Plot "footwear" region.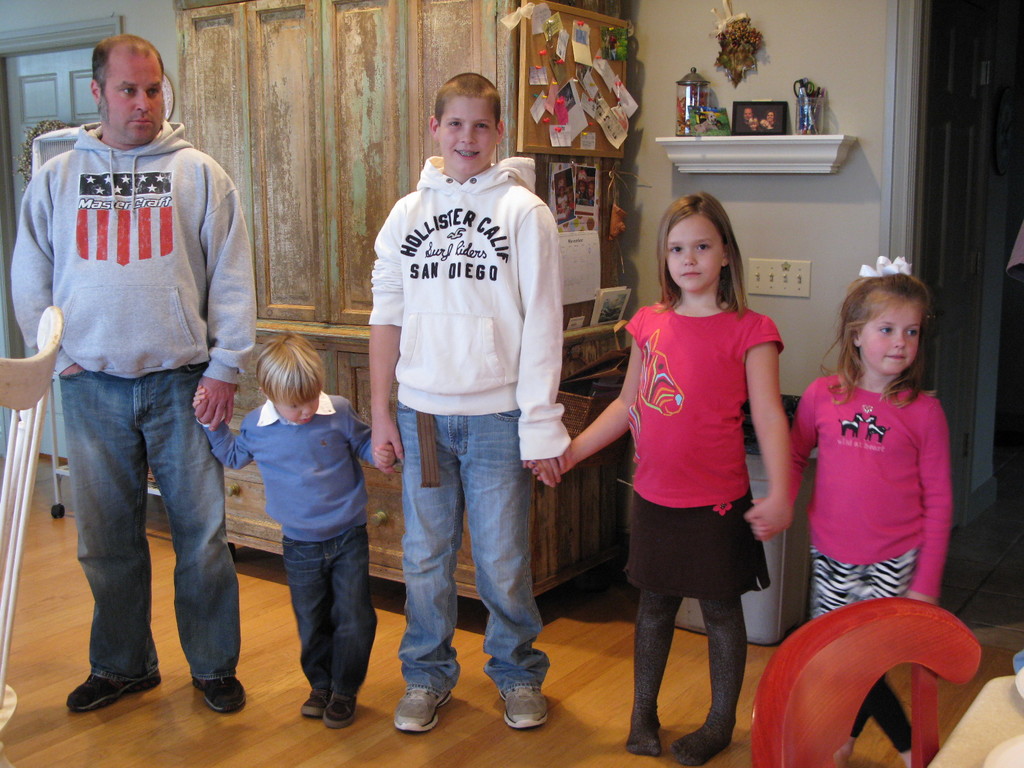
Plotted at bbox=(327, 696, 351, 724).
